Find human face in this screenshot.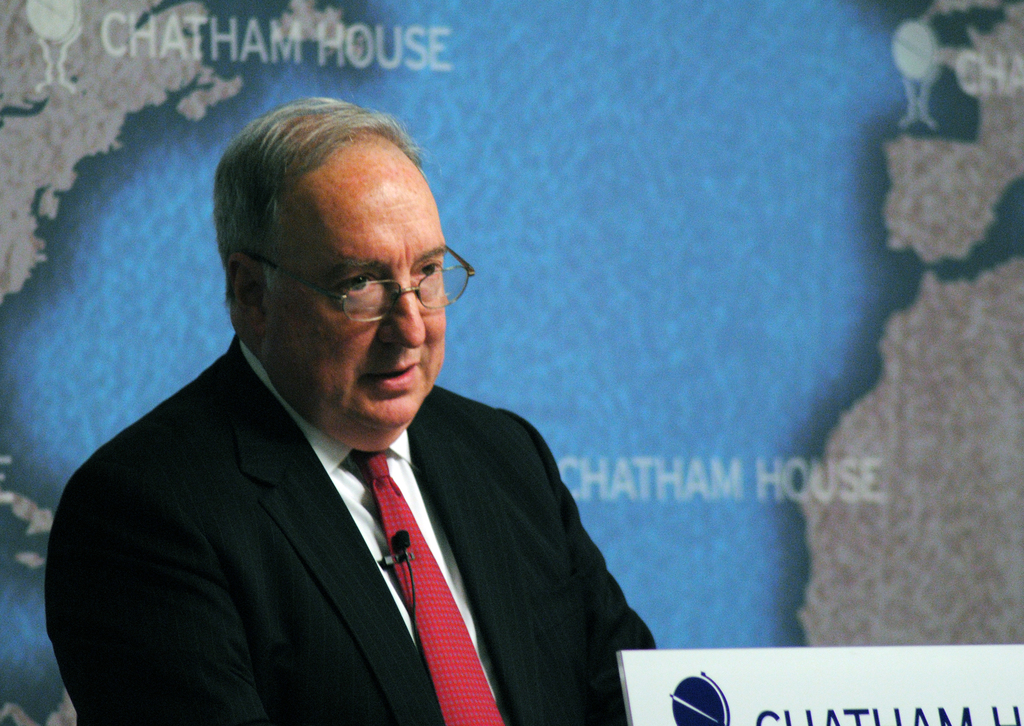
The bounding box for human face is Rect(260, 134, 445, 448).
